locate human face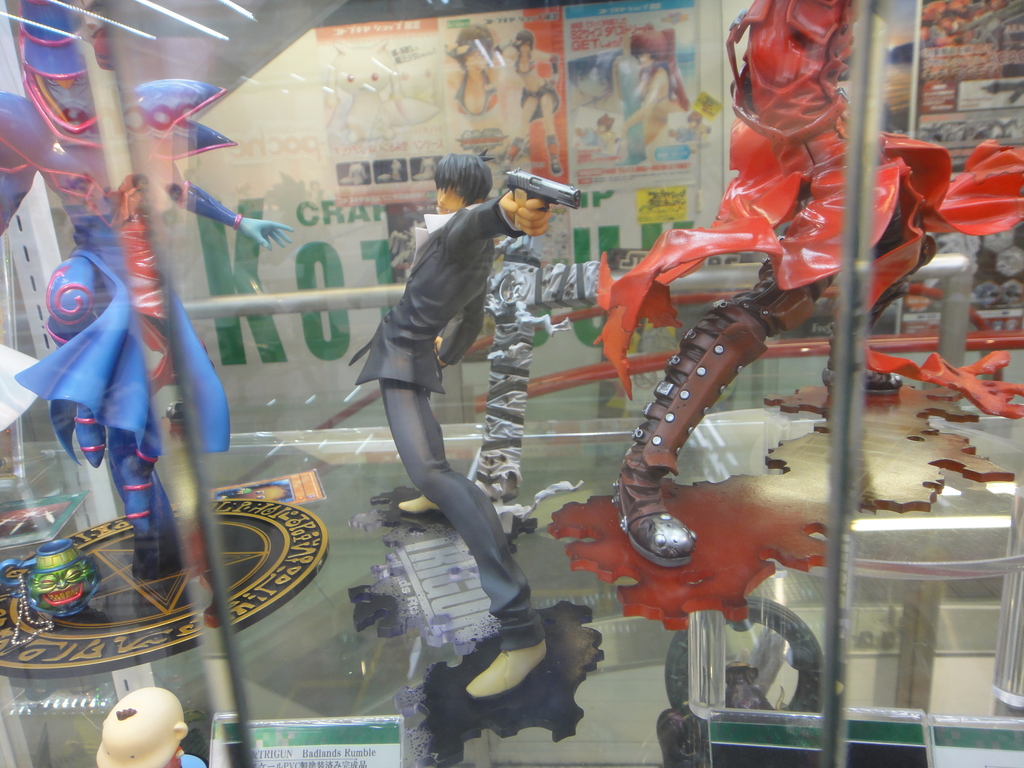
crop(520, 40, 529, 56)
